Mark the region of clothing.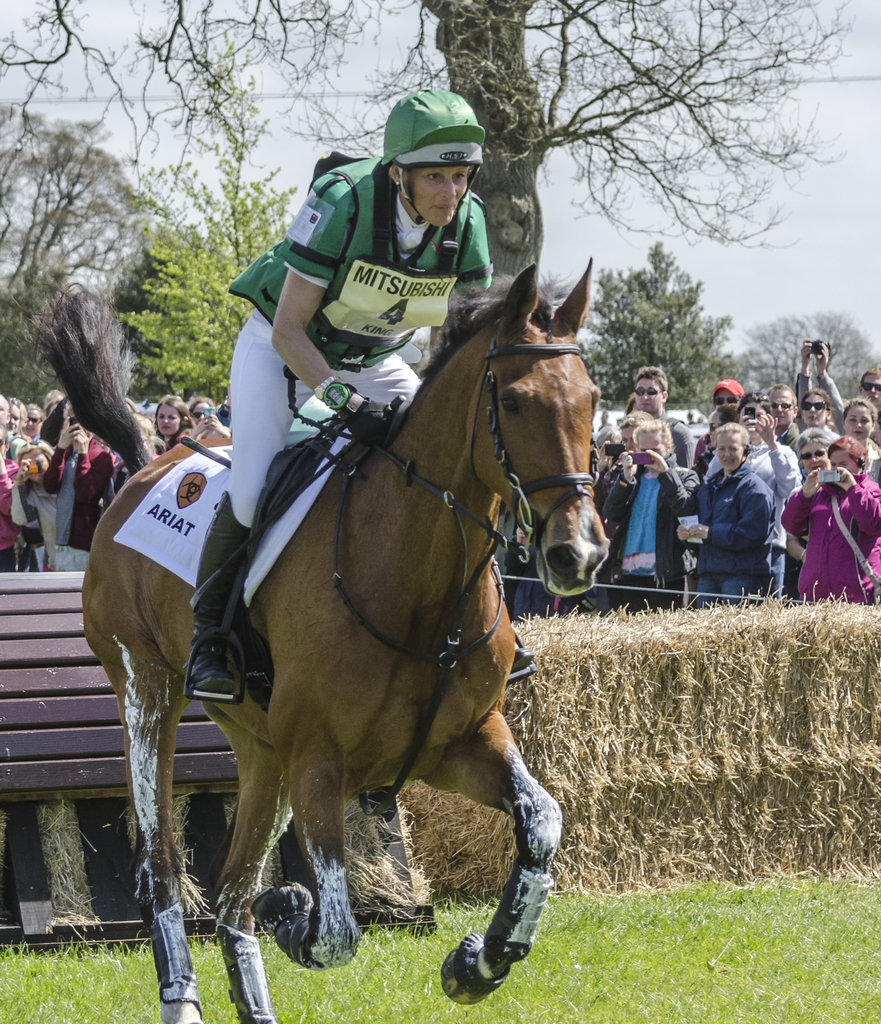
Region: 225/163/484/530.
